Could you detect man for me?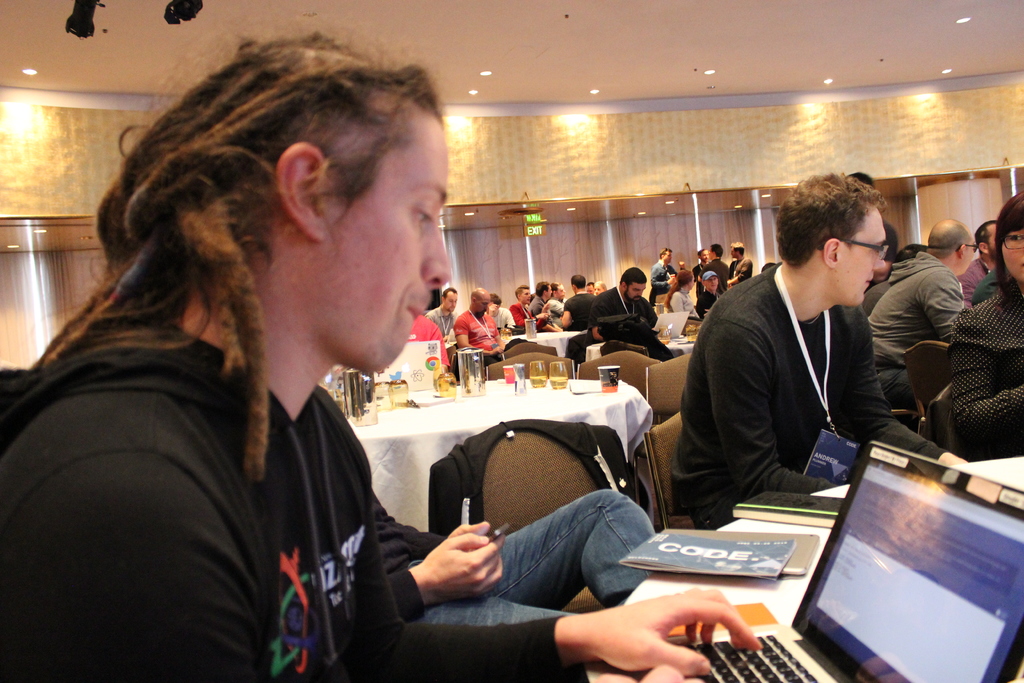
Detection result: <region>0, 28, 750, 682</region>.
